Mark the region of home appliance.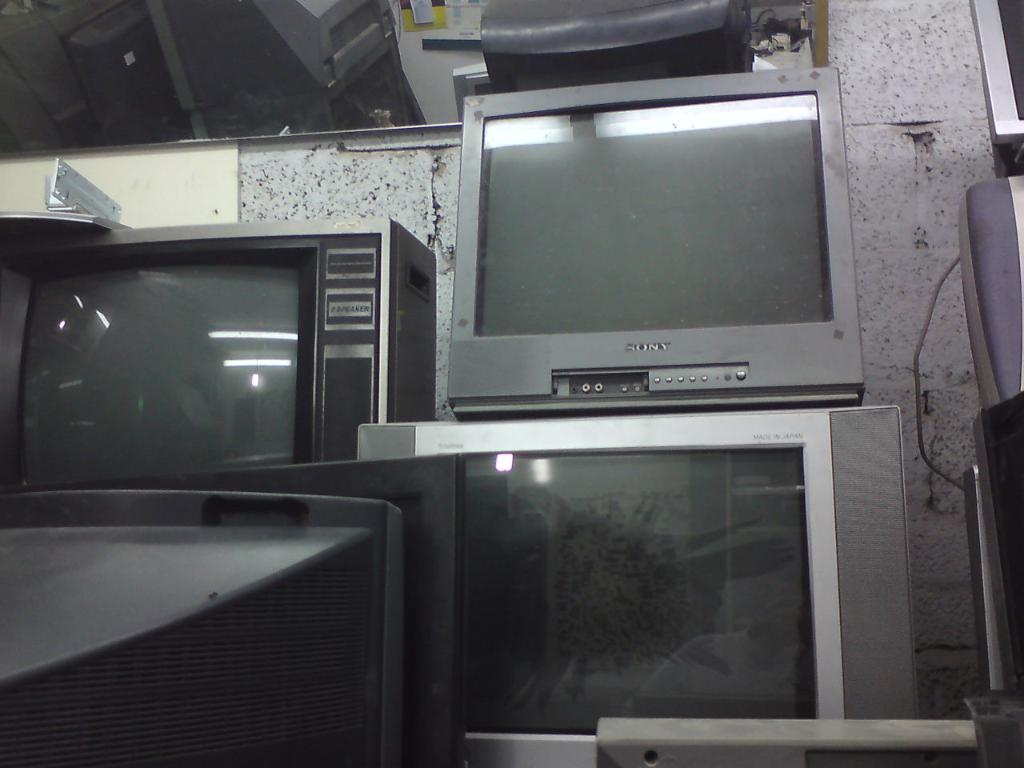
Region: (left=971, top=388, right=1023, bottom=698).
